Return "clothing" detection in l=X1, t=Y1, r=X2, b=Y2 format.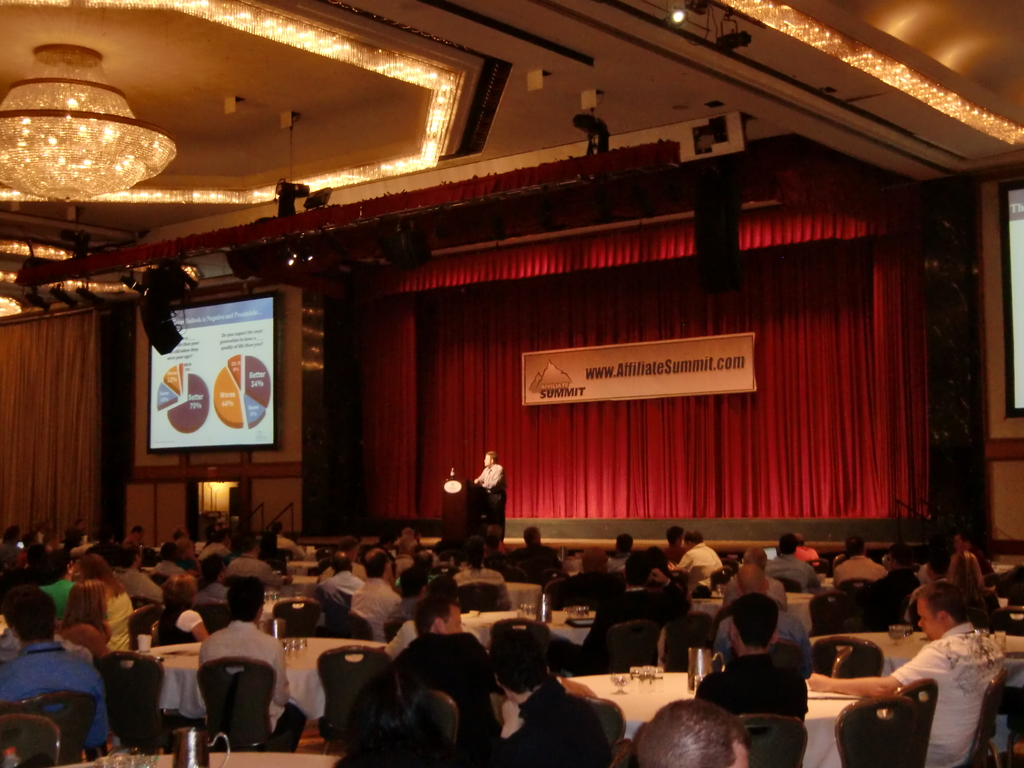
l=474, t=460, r=506, b=495.
